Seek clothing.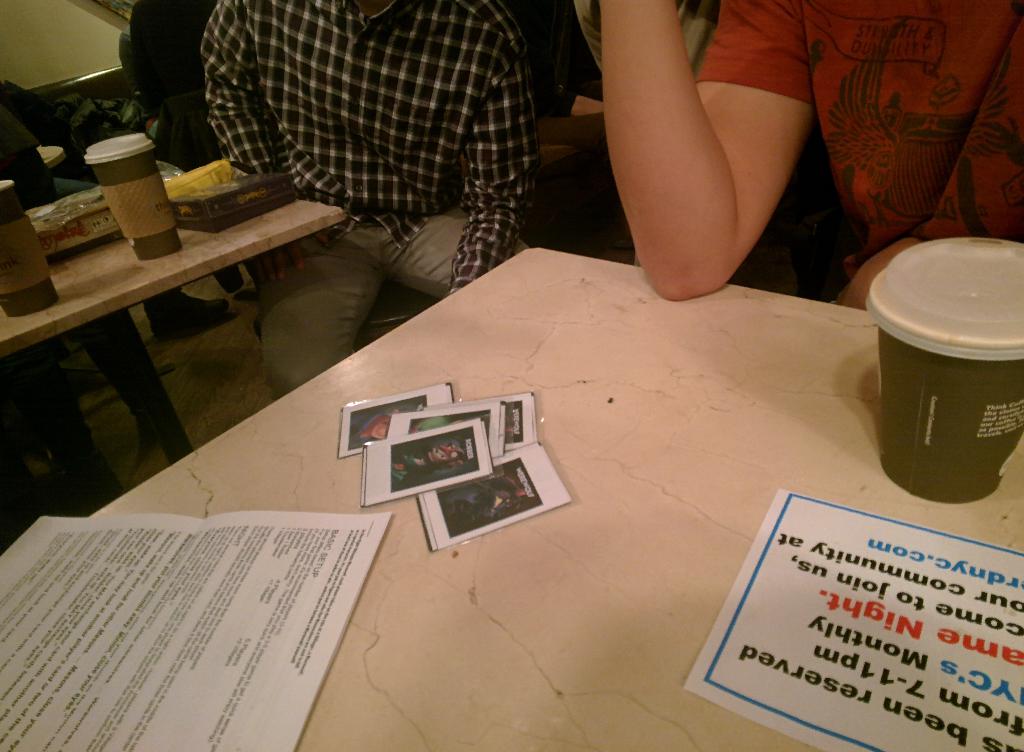
x1=692 y1=0 x2=1023 y2=277.
